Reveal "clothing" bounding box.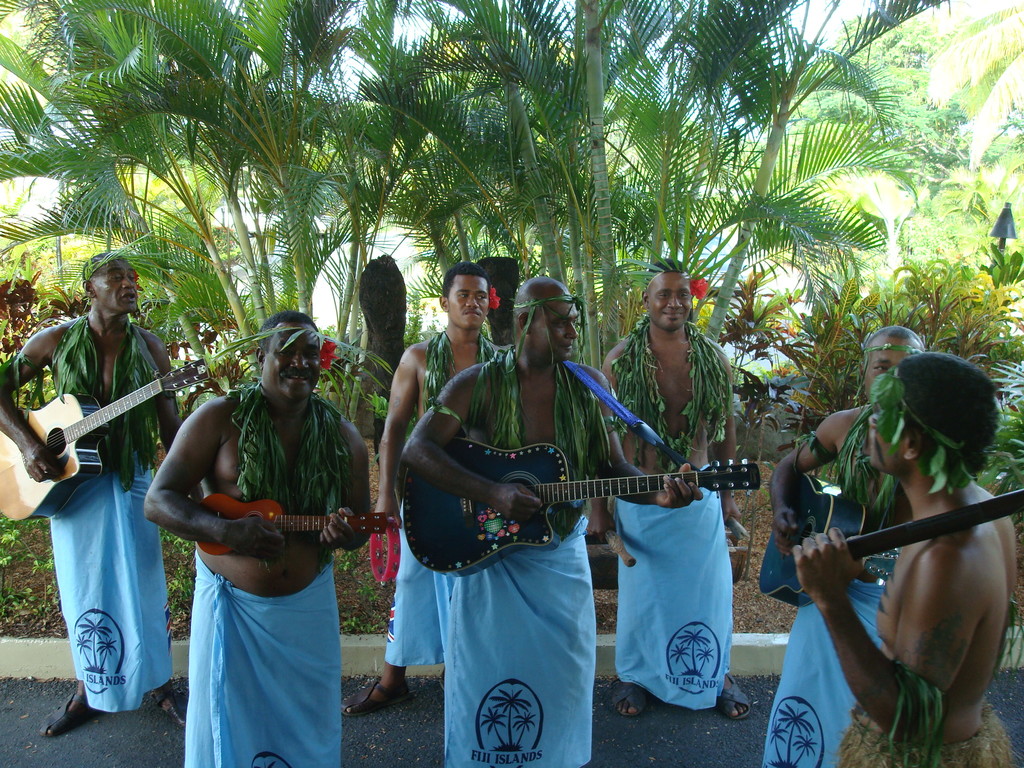
Revealed: l=835, t=712, r=1023, b=767.
